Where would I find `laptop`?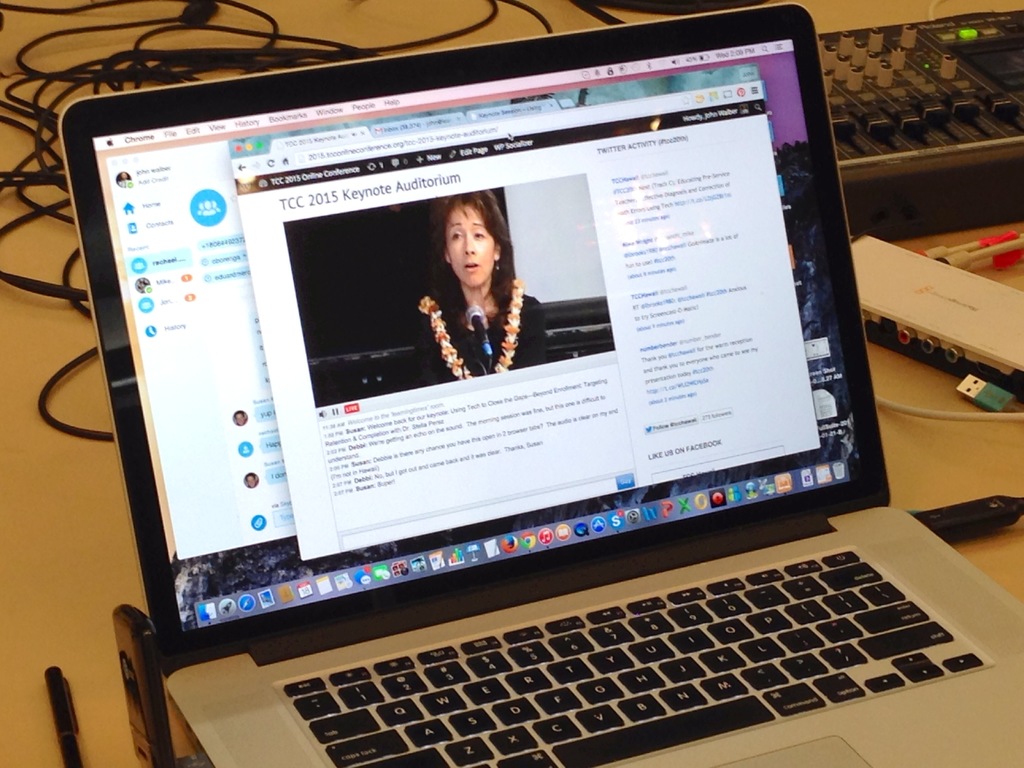
At x1=44, y1=40, x2=989, y2=767.
